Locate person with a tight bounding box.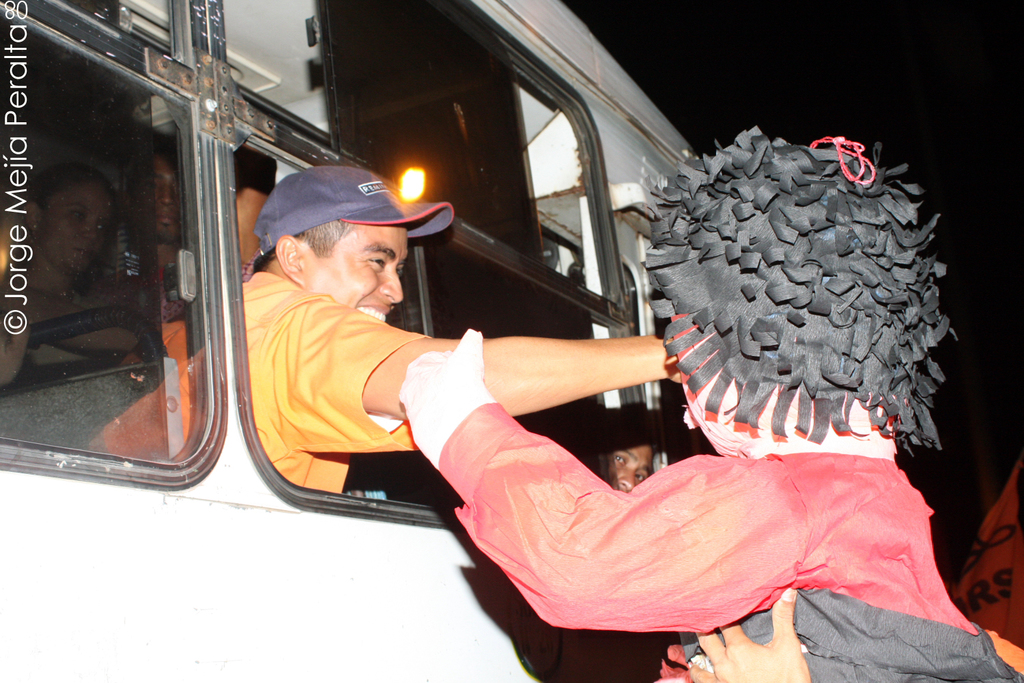
(86,163,679,494).
